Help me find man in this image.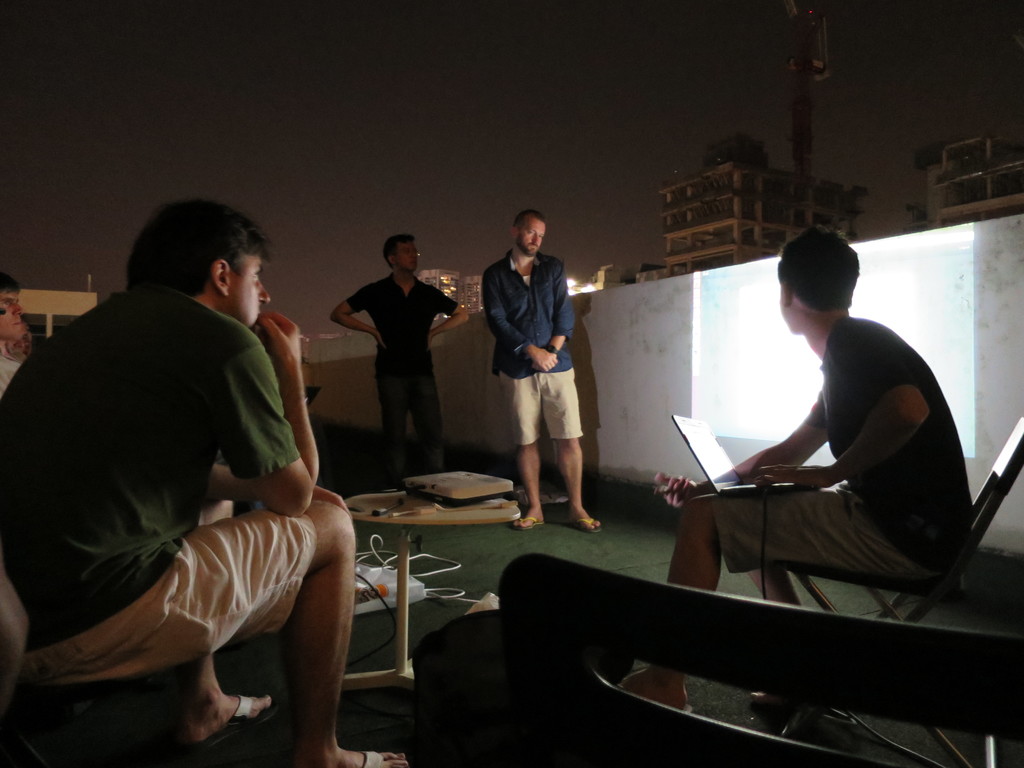
Found it: [485,208,609,532].
